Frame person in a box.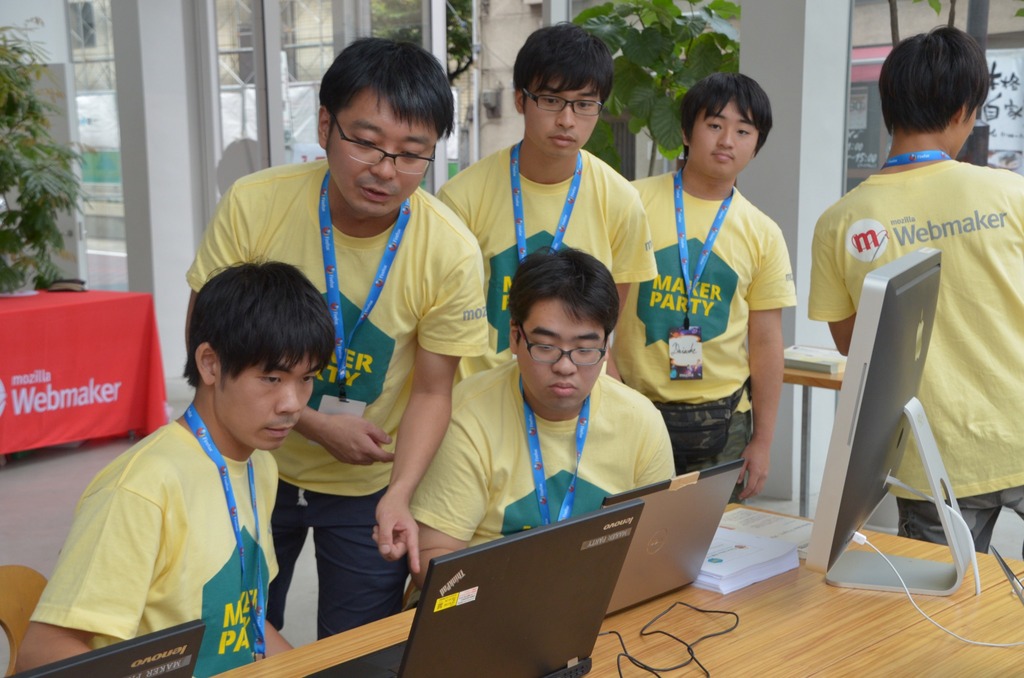
[12, 253, 335, 670].
